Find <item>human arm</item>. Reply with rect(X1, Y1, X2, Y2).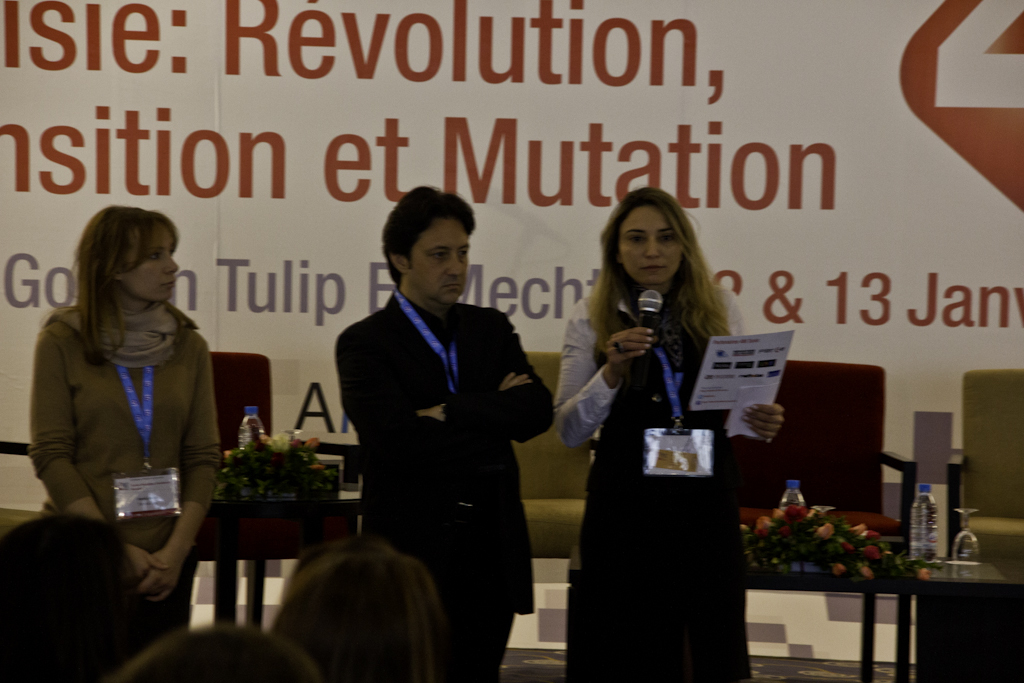
rect(339, 330, 529, 467).
